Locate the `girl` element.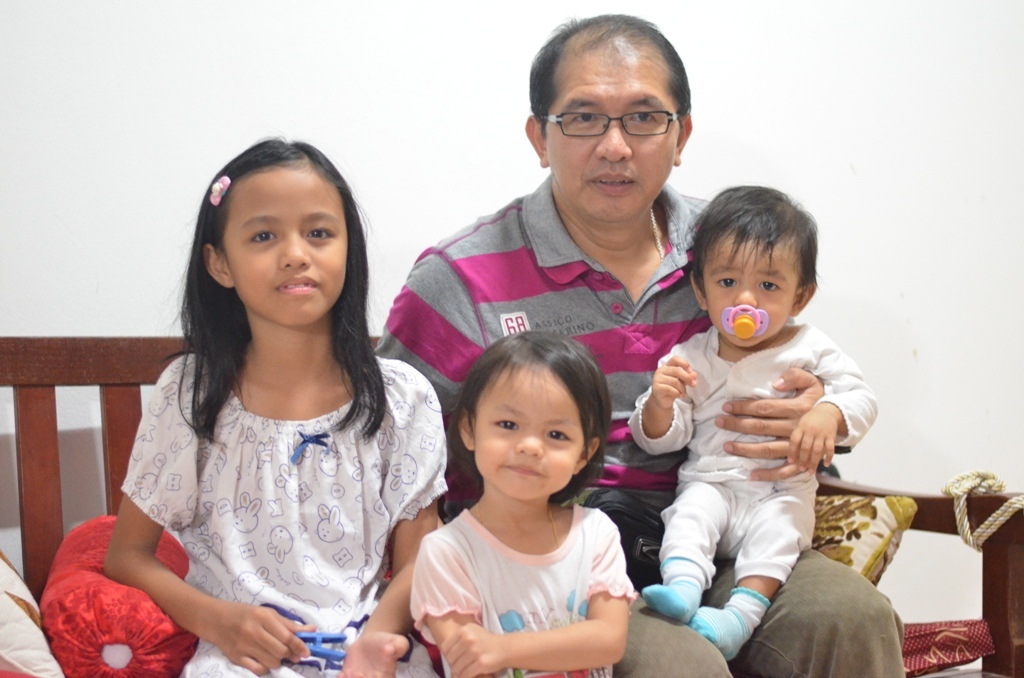
Element bbox: left=414, top=330, right=642, bottom=677.
